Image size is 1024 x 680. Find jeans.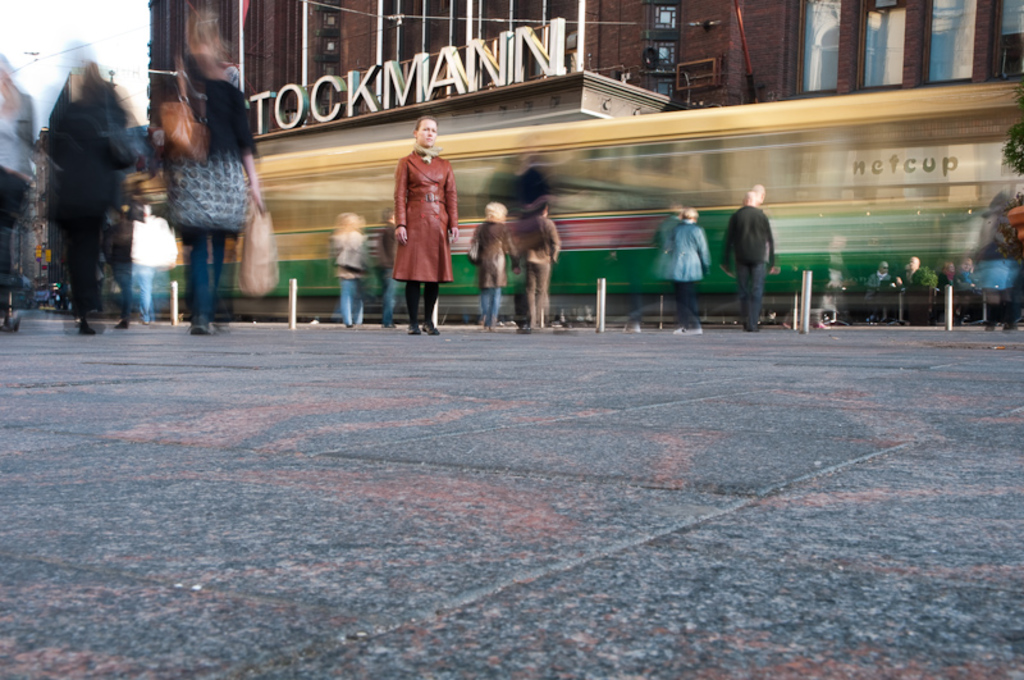
[left=184, top=232, right=227, bottom=316].
